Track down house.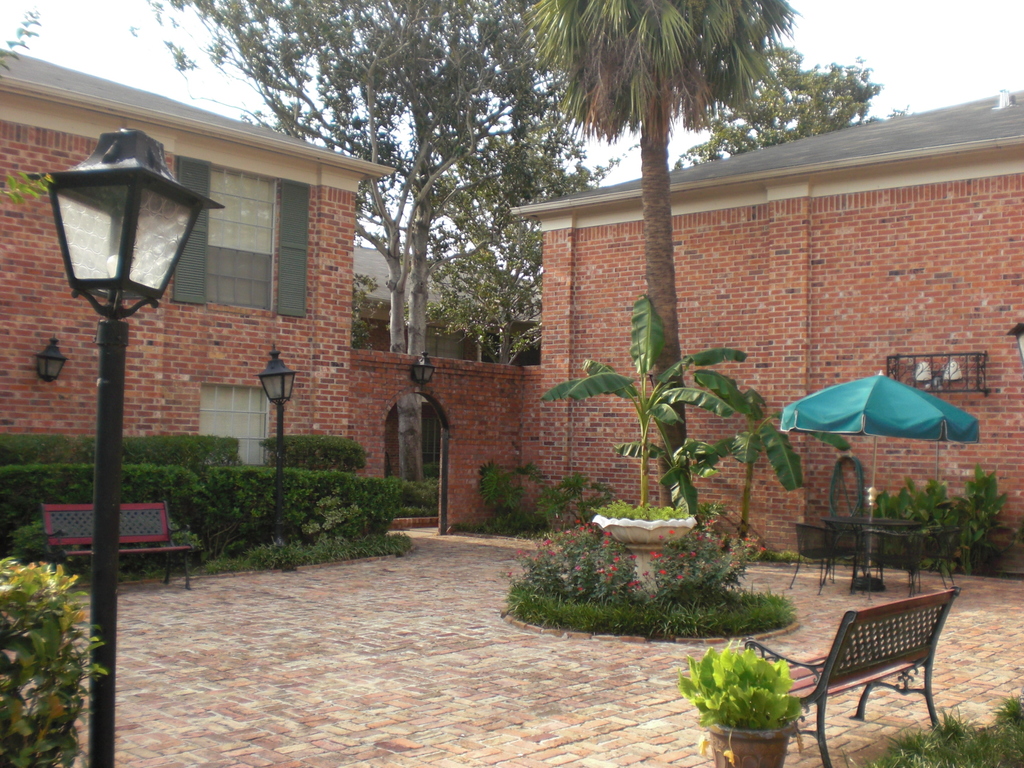
Tracked to [left=0, top=44, right=391, bottom=466].
